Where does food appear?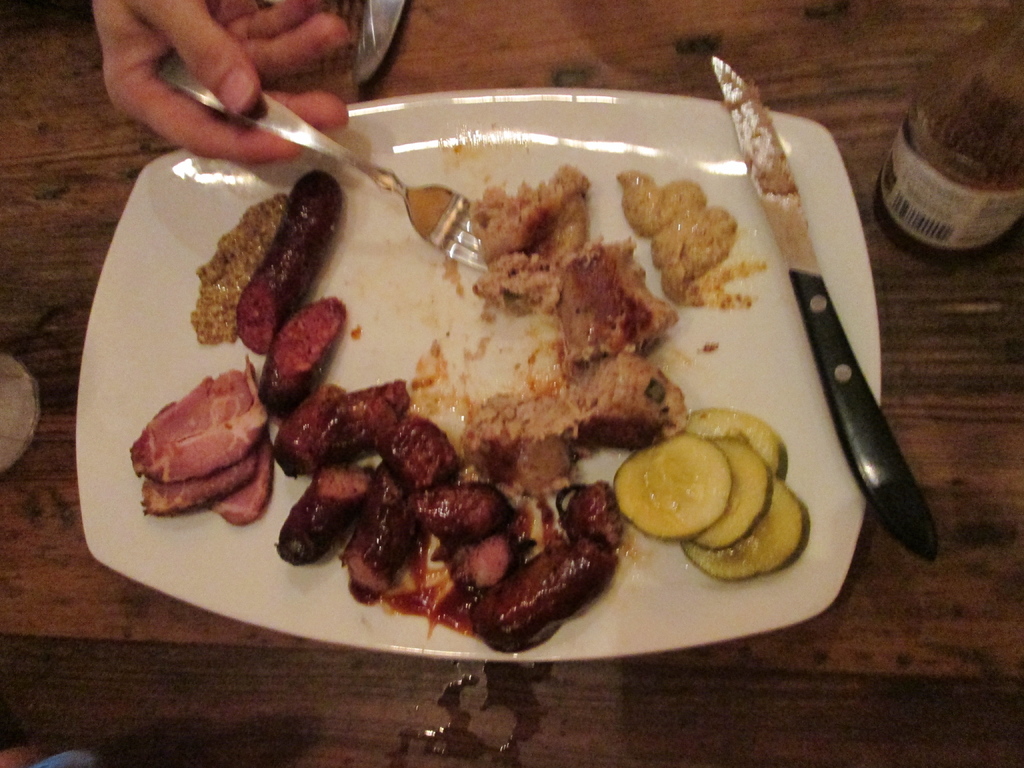
Appears at bbox(275, 376, 415, 463).
